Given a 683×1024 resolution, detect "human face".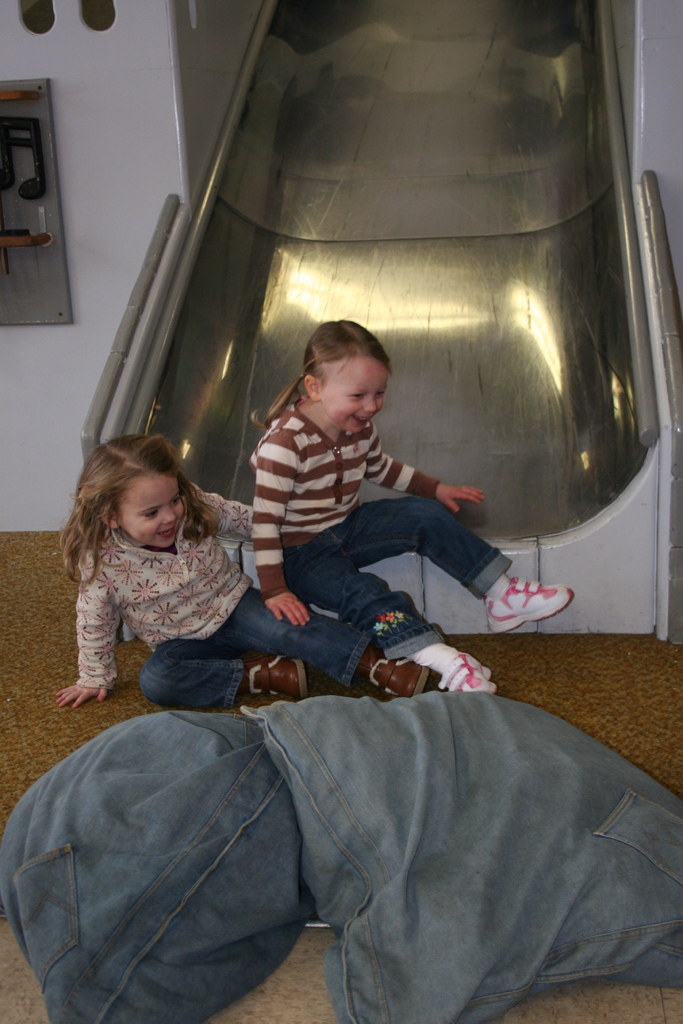
box=[313, 350, 390, 433].
